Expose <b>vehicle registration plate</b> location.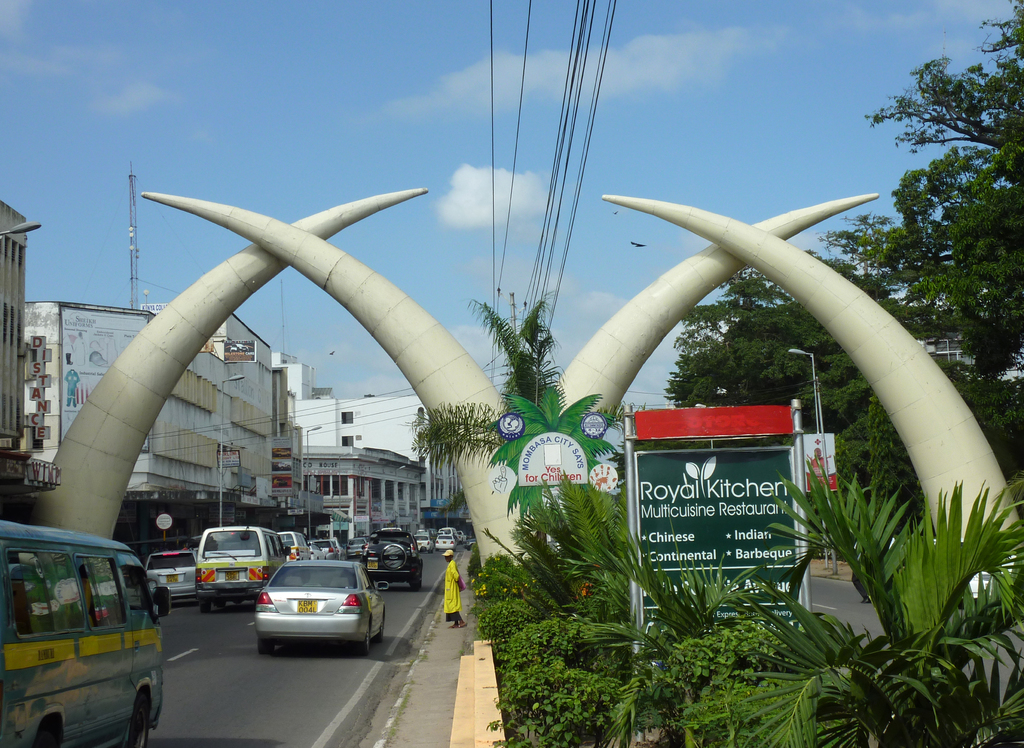
Exposed at (367, 560, 379, 571).
